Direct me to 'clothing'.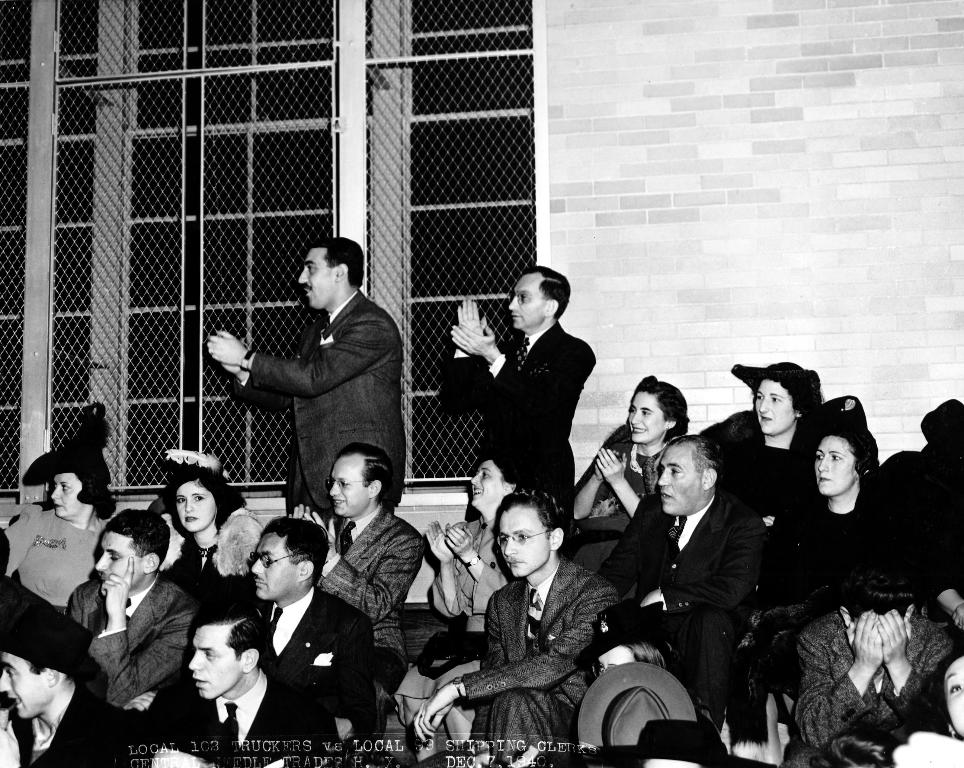
Direction: {"x1": 592, "y1": 484, "x2": 766, "y2": 718}.
